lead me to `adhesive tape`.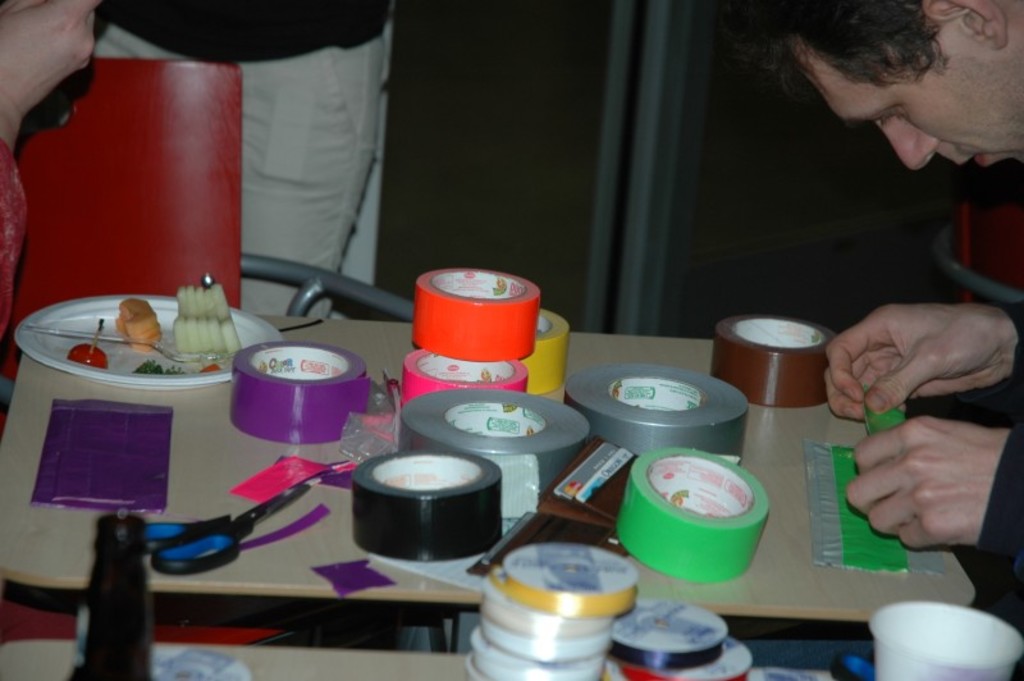
Lead to [x1=390, y1=388, x2=589, y2=501].
